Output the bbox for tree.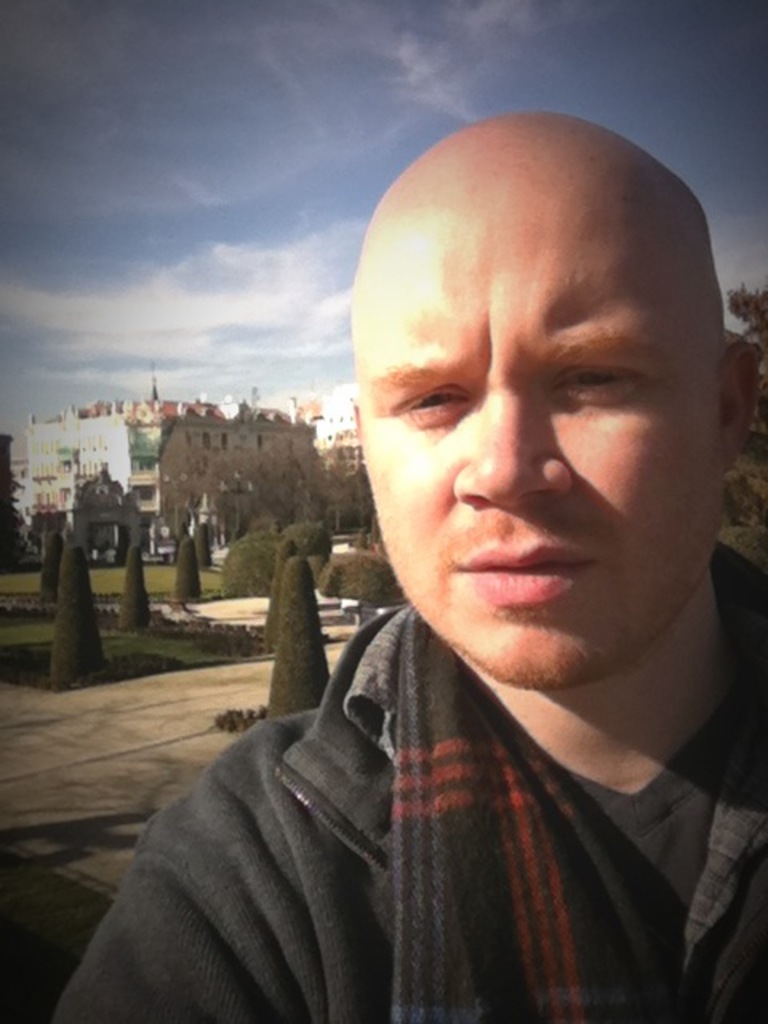
locate(176, 534, 206, 598).
